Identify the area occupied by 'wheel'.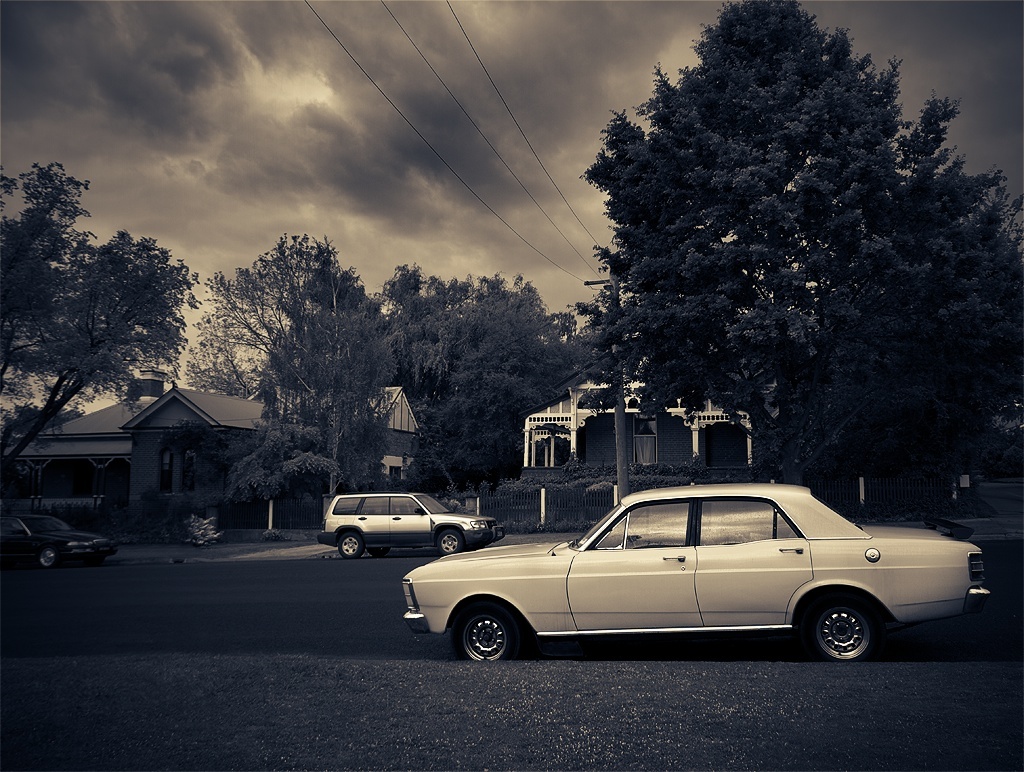
Area: (434,528,460,554).
